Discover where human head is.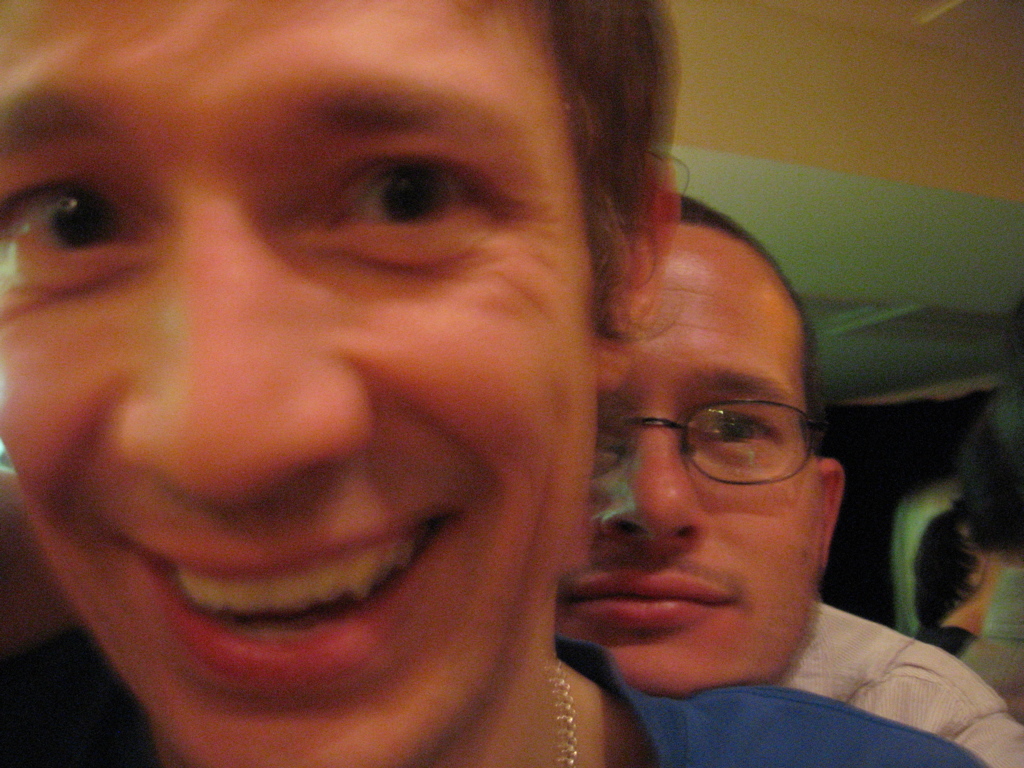
Discovered at <box>578,218,846,676</box>.
